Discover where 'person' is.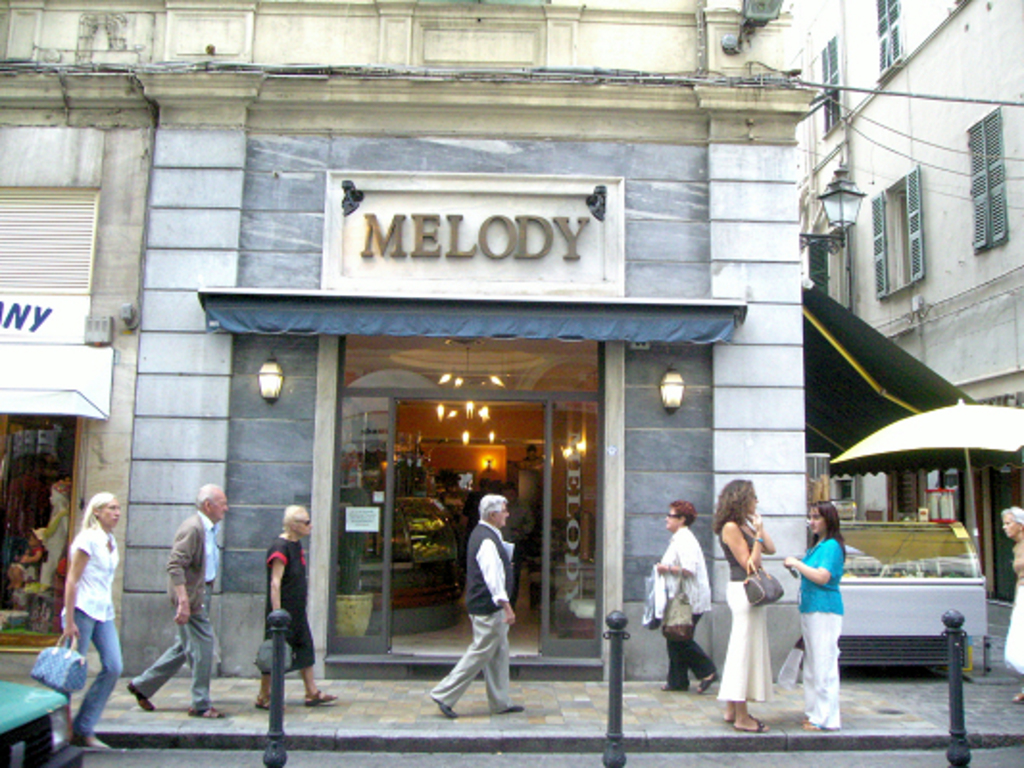
Discovered at [987,509,1022,705].
